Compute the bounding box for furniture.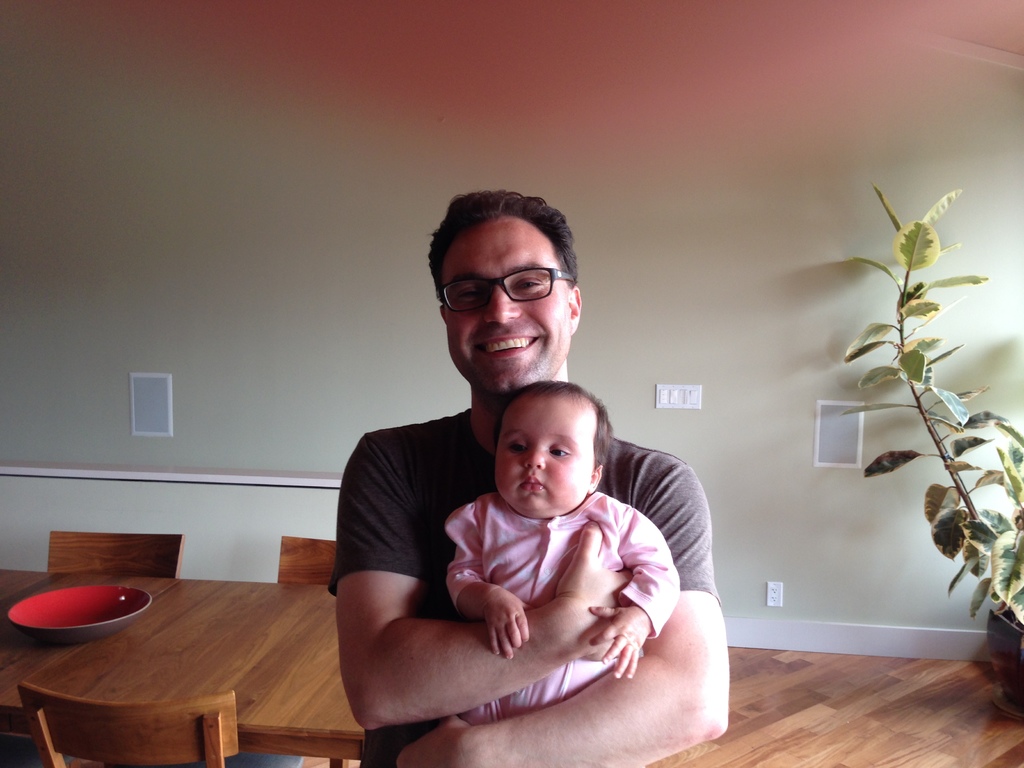
Rect(19, 685, 235, 767).
